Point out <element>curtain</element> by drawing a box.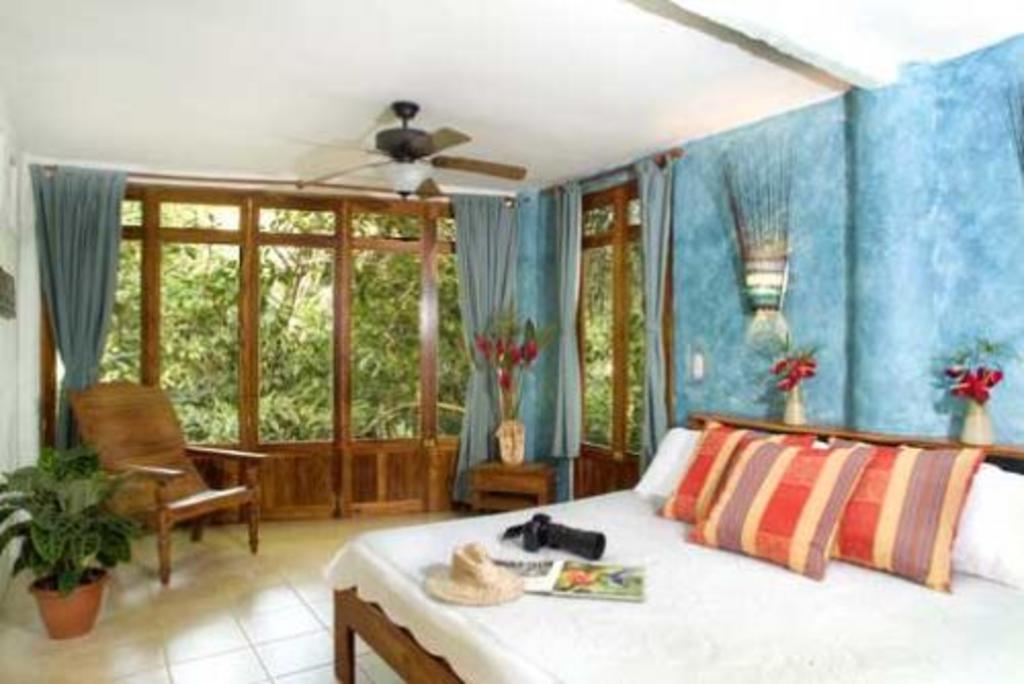
629, 29, 1022, 467.
